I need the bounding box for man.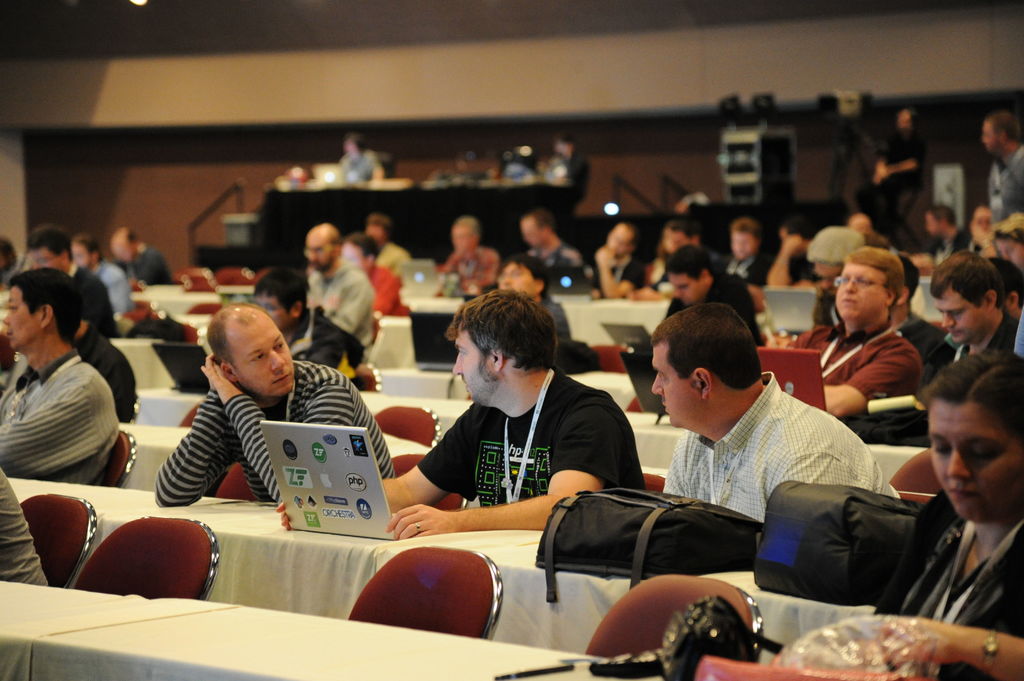
Here it is: bbox=[516, 210, 579, 275].
